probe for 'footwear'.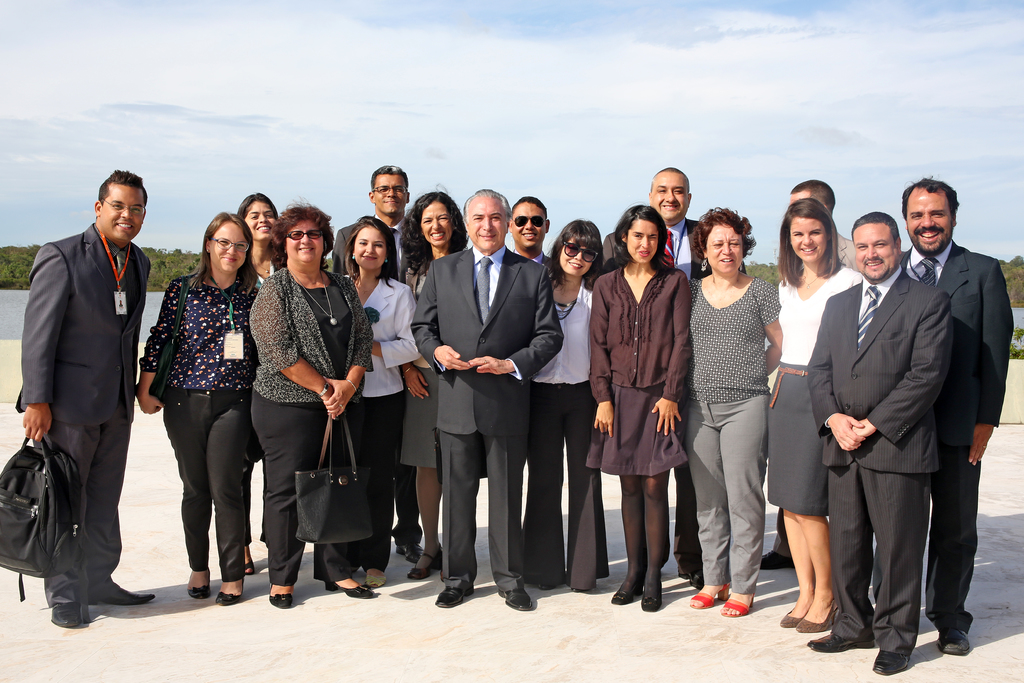
Probe result: l=435, t=572, r=469, b=609.
